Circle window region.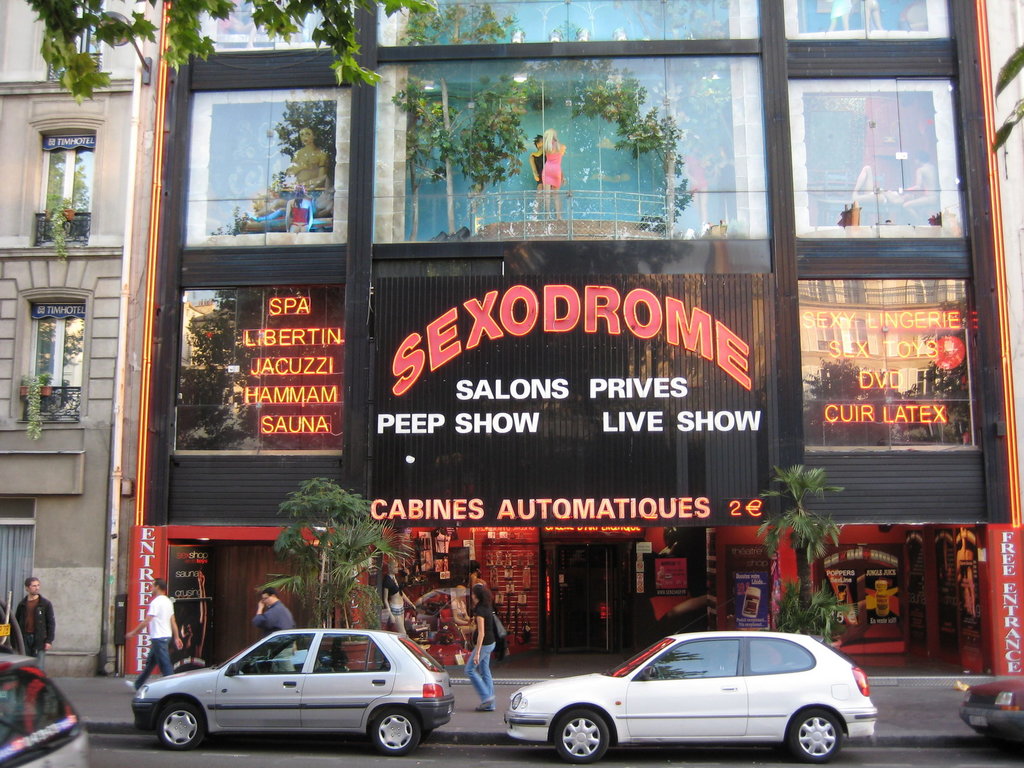
Region: <bbox>18, 109, 106, 247</bbox>.
